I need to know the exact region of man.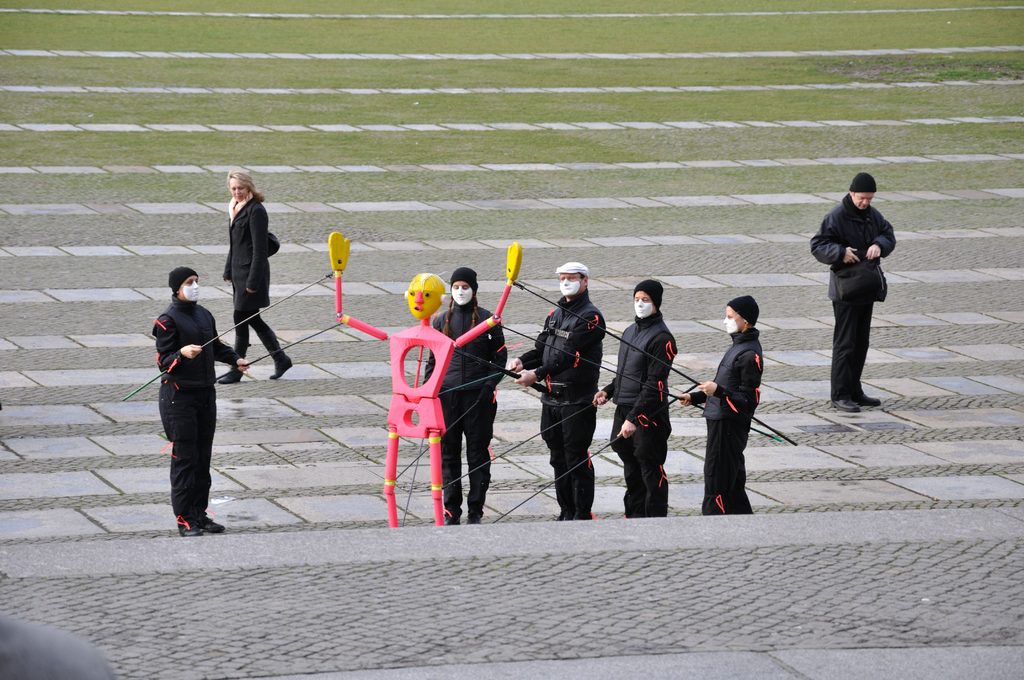
Region: 820,168,909,408.
